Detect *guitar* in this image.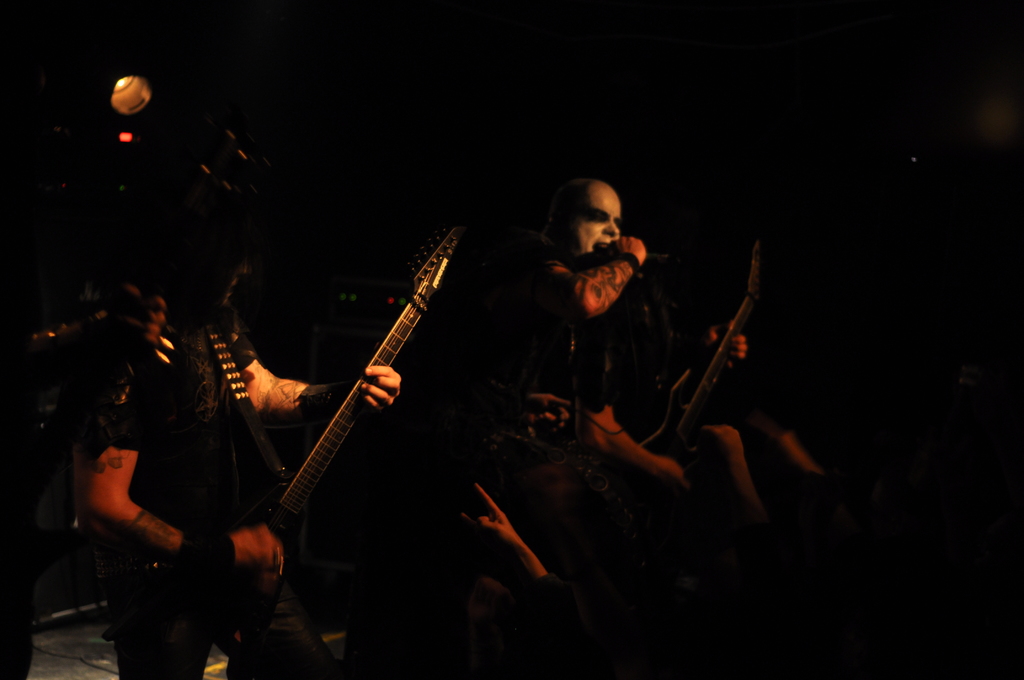
Detection: box=[196, 225, 468, 627].
